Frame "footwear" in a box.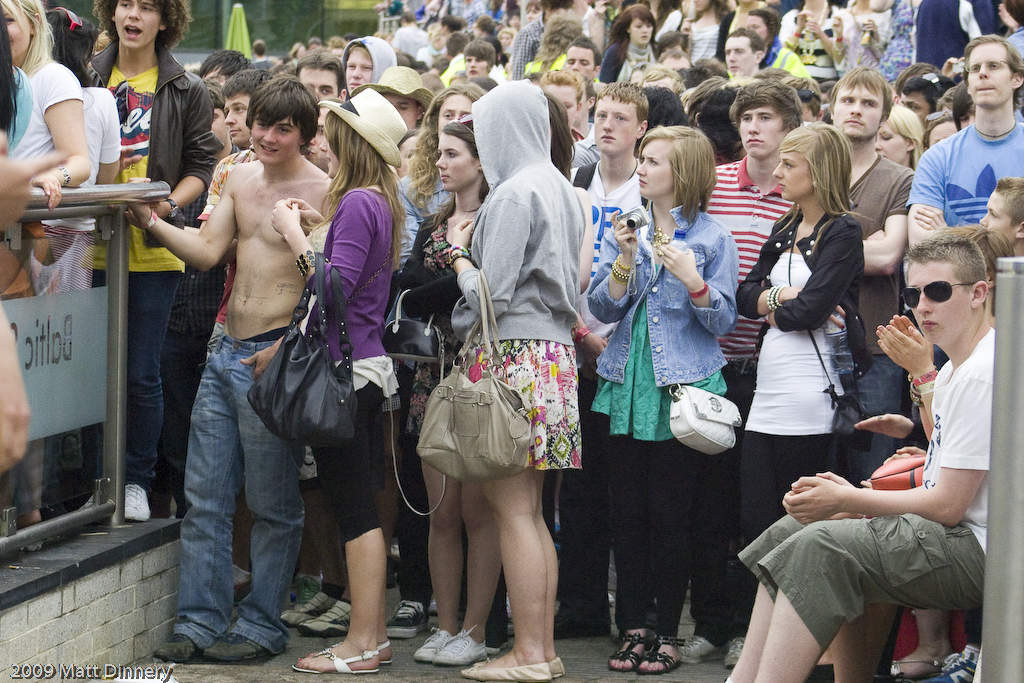
{"x1": 608, "y1": 626, "x2": 649, "y2": 671}.
